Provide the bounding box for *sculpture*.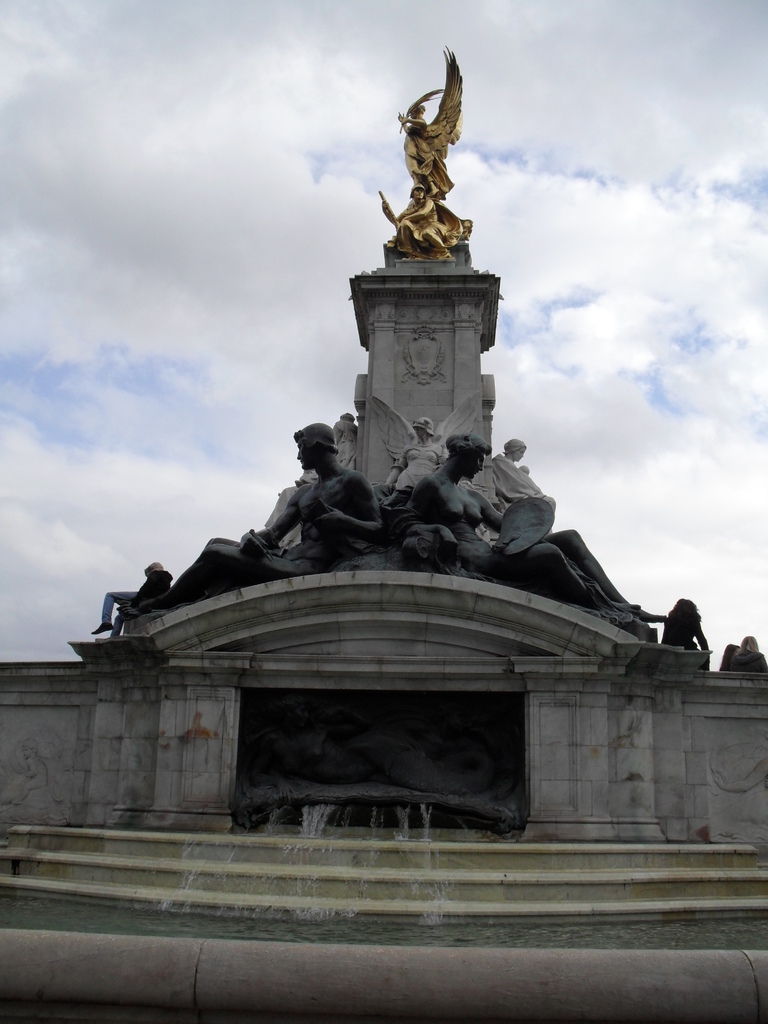
(371, 42, 492, 275).
